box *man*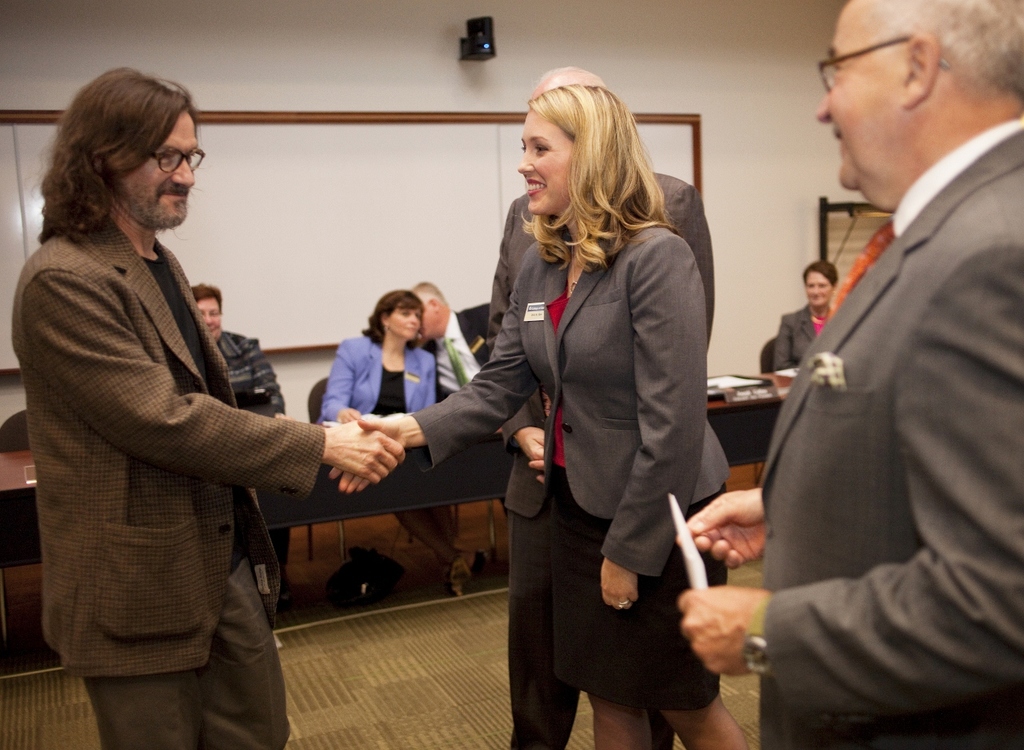
484:66:714:749
